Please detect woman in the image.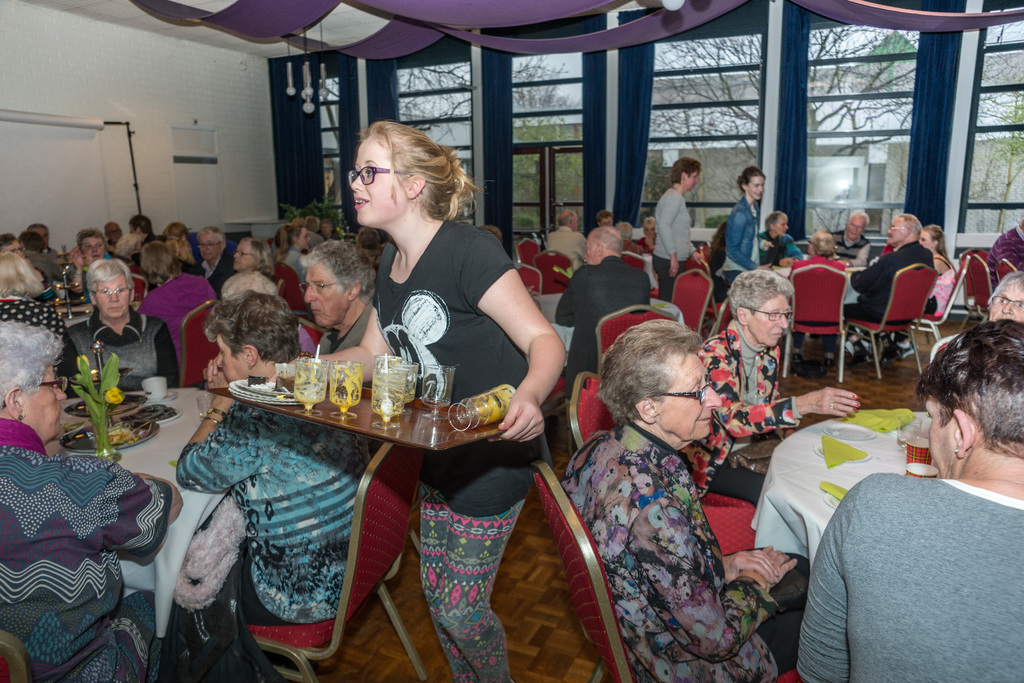
0, 318, 214, 682.
